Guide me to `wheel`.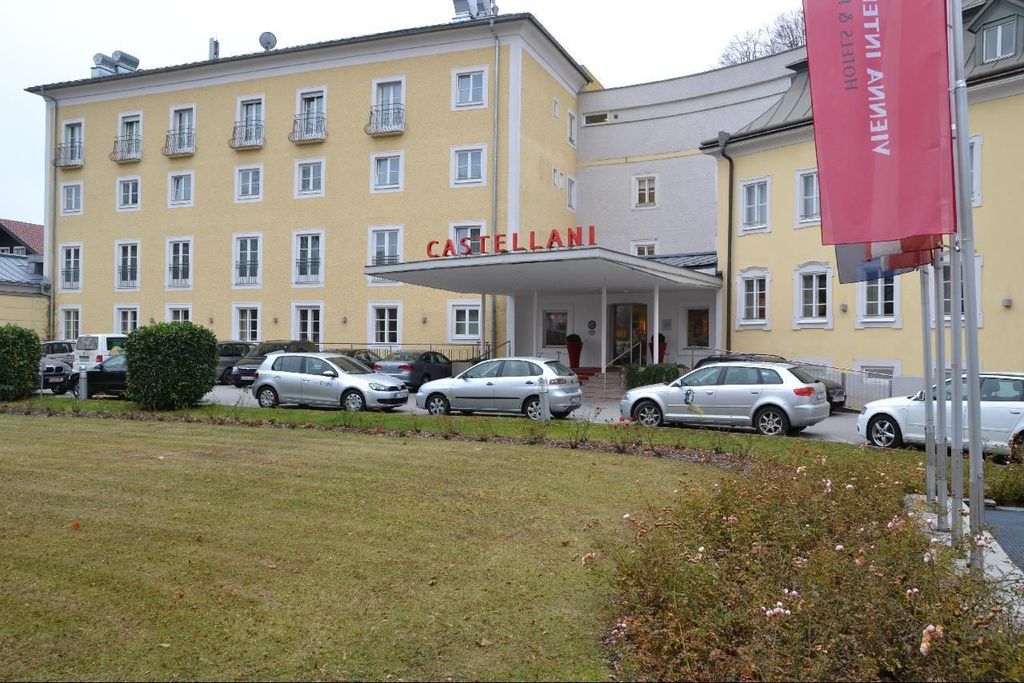
Guidance: x1=338 y1=390 x2=370 y2=414.
